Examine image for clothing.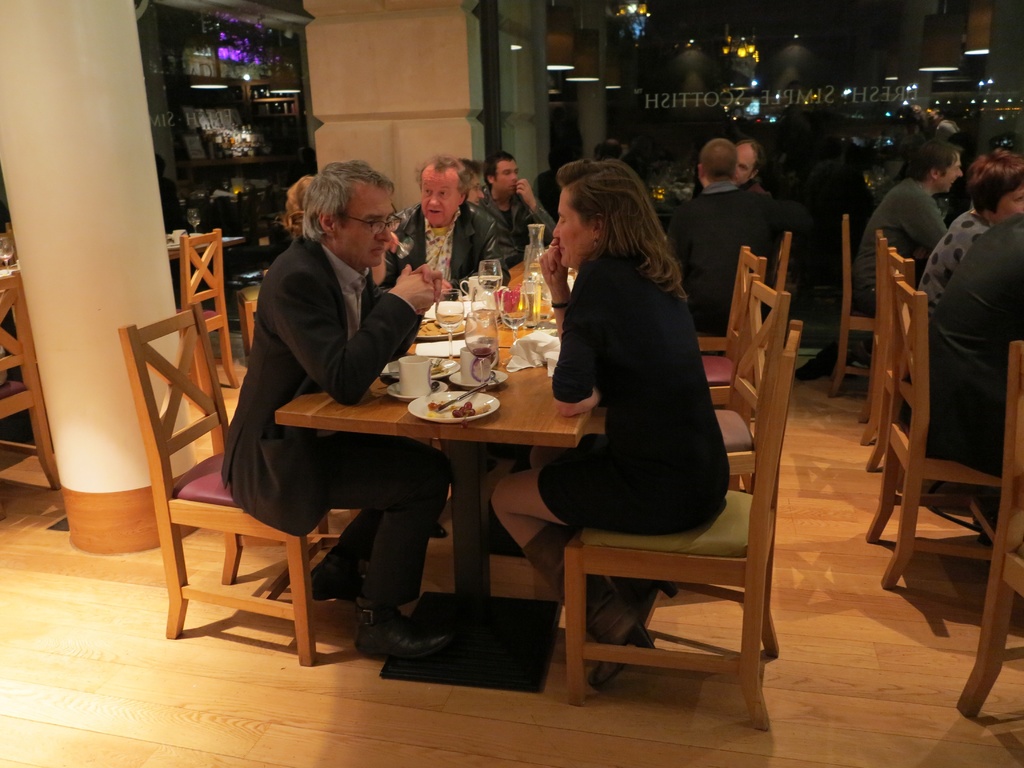
Examination result: crop(474, 185, 554, 269).
